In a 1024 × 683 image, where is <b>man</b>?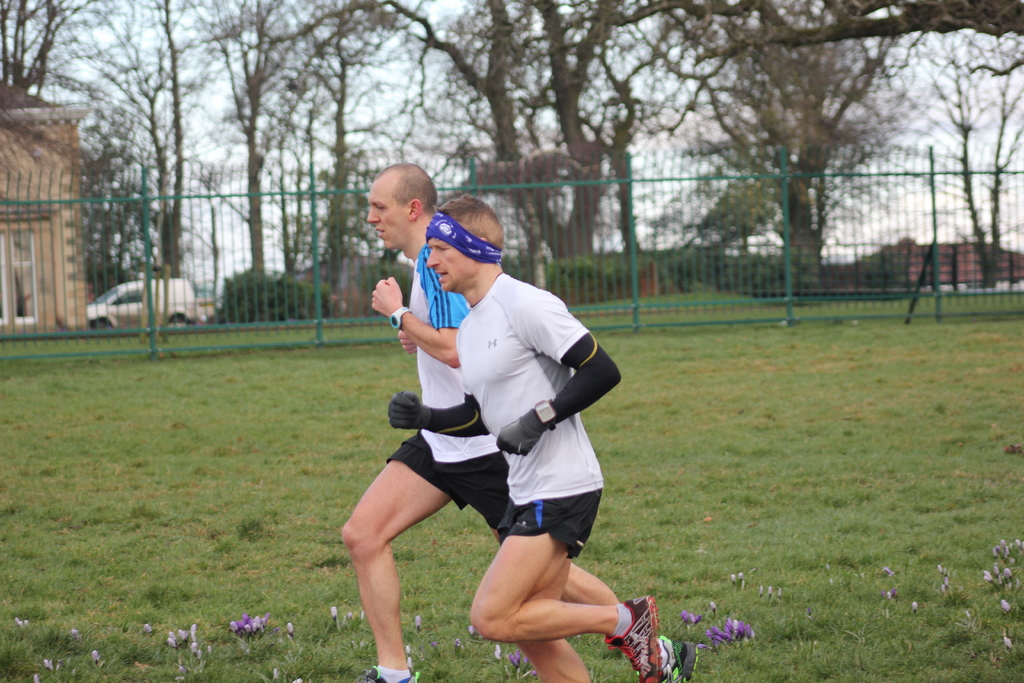
bbox=(343, 167, 700, 682).
